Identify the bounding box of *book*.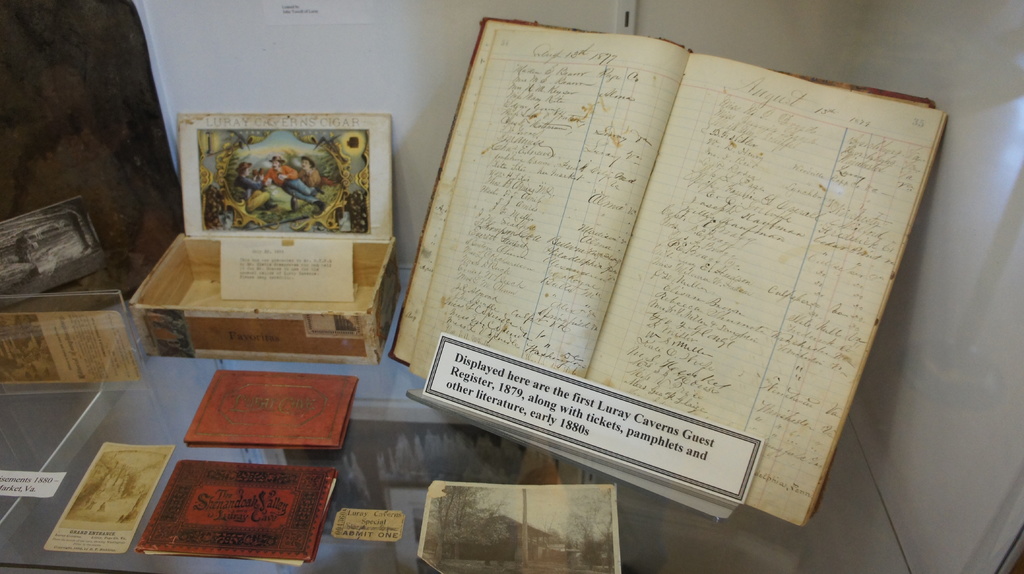
bbox(132, 458, 346, 570).
